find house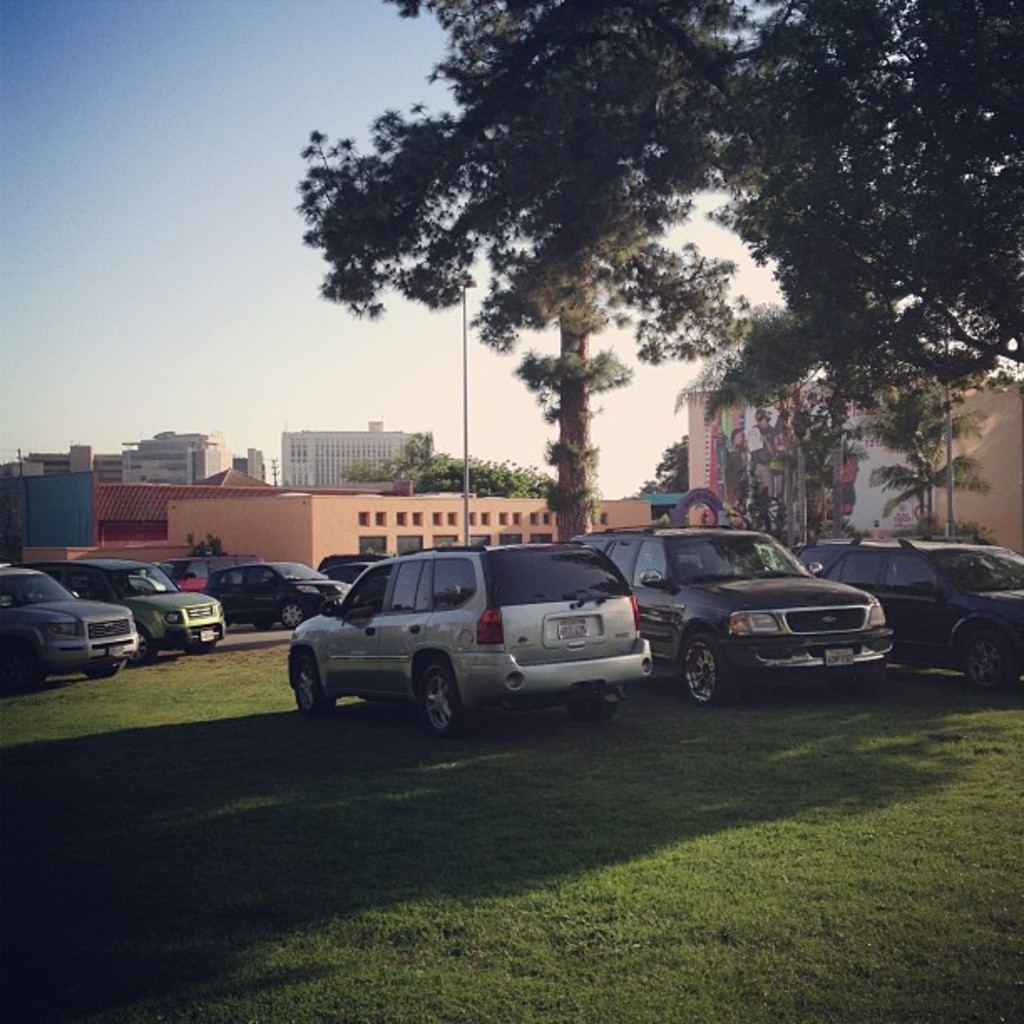
<region>251, 445, 279, 489</region>
